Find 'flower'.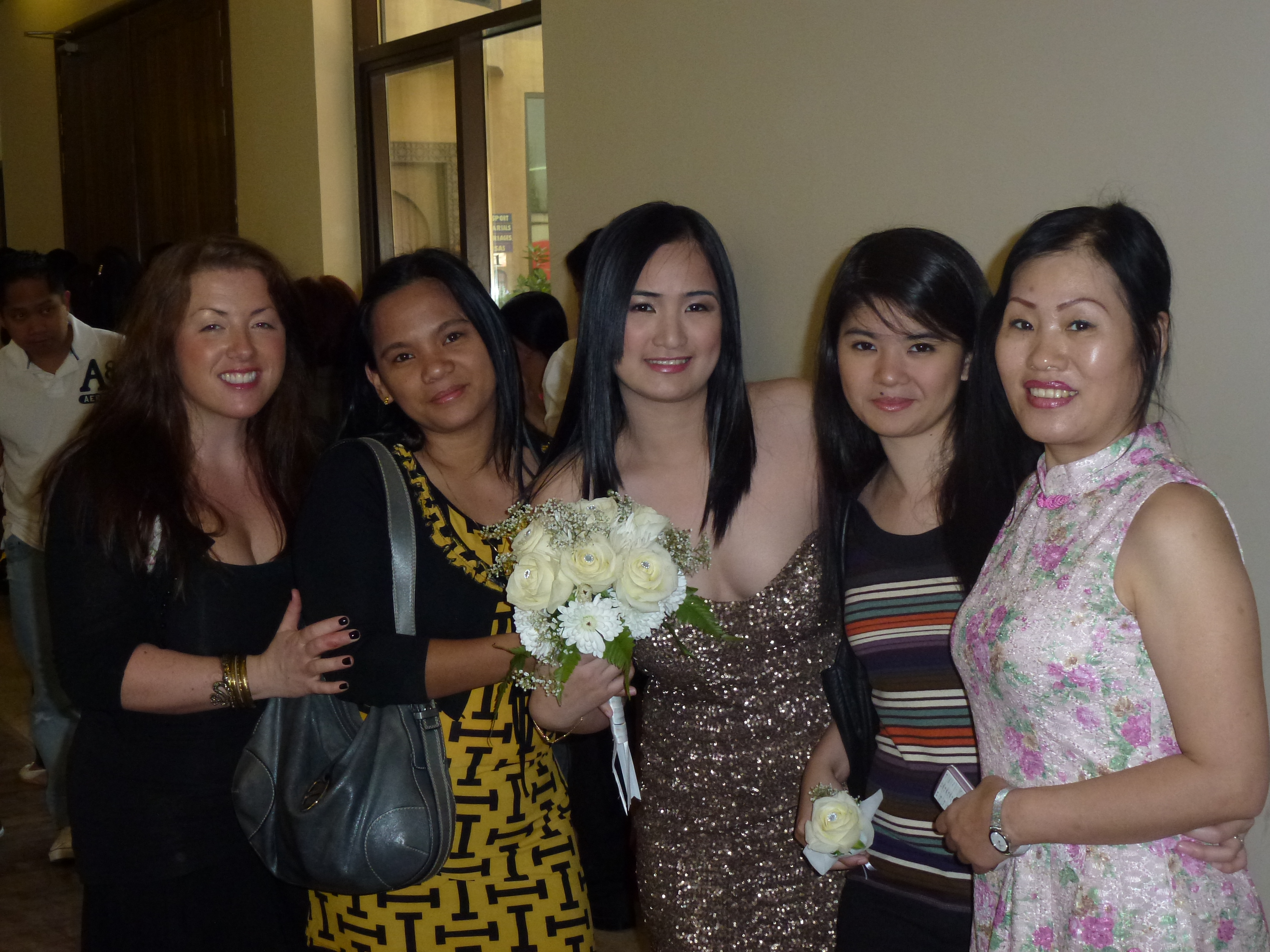
313:248:319:255.
